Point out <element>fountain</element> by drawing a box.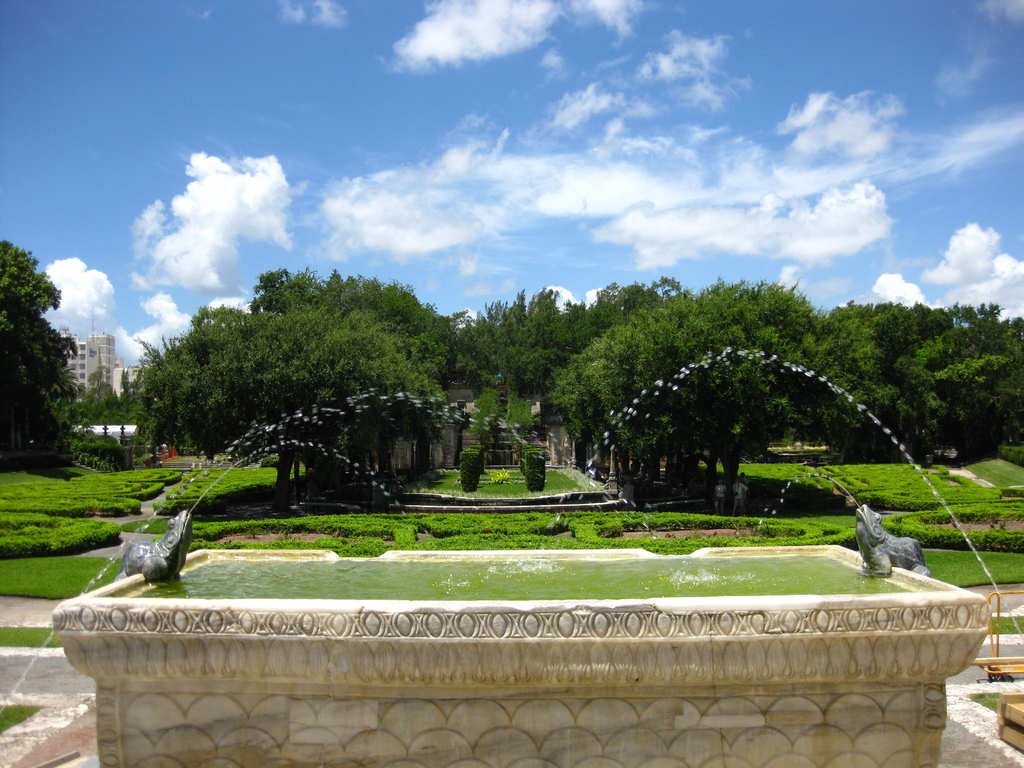
(x1=109, y1=397, x2=977, y2=767).
